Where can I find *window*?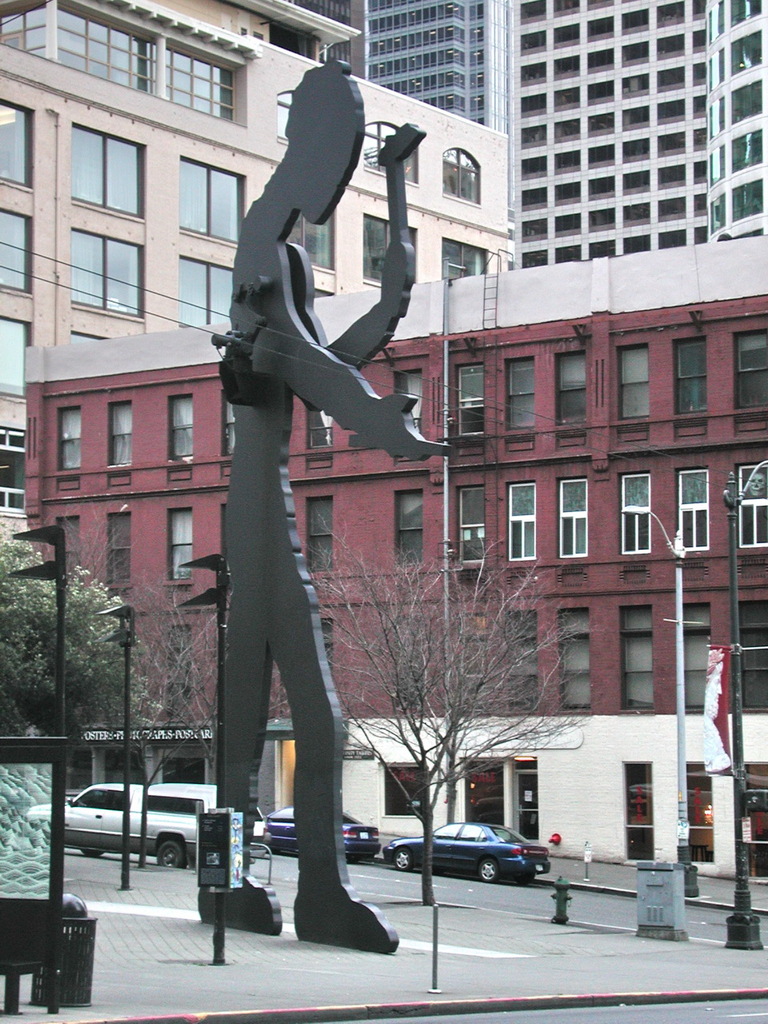
You can find it at (left=146, top=749, right=218, bottom=782).
